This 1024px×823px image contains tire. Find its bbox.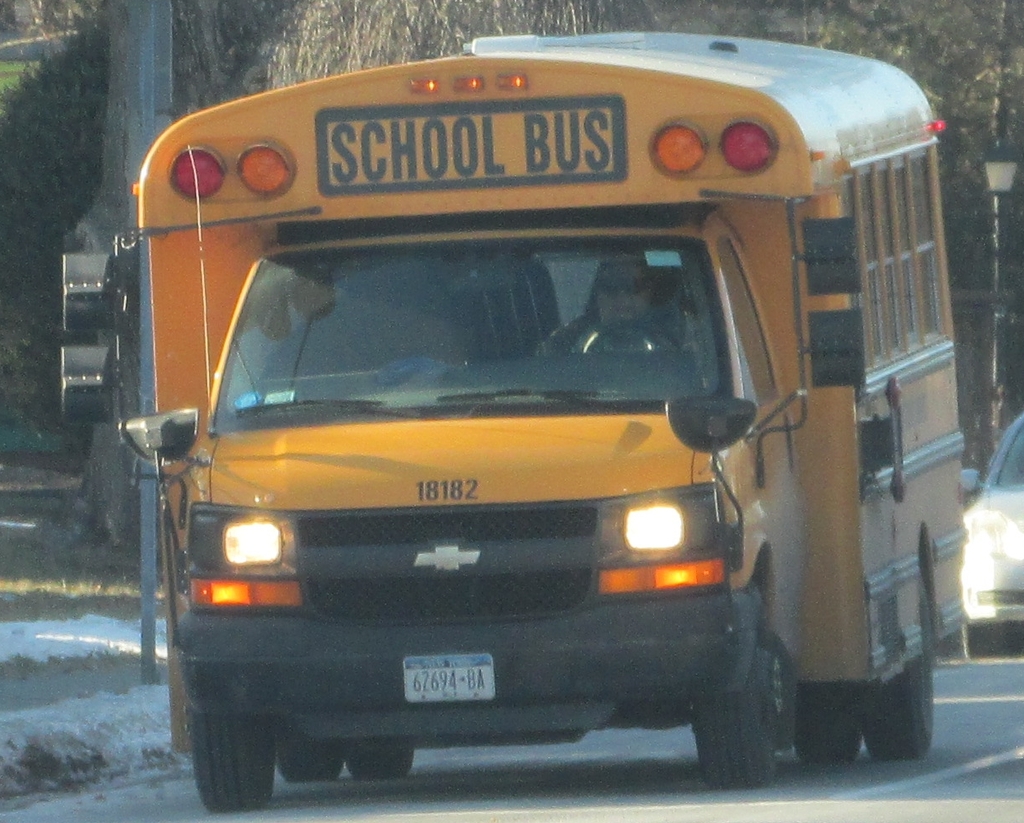
[339, 737, 417, 777].
